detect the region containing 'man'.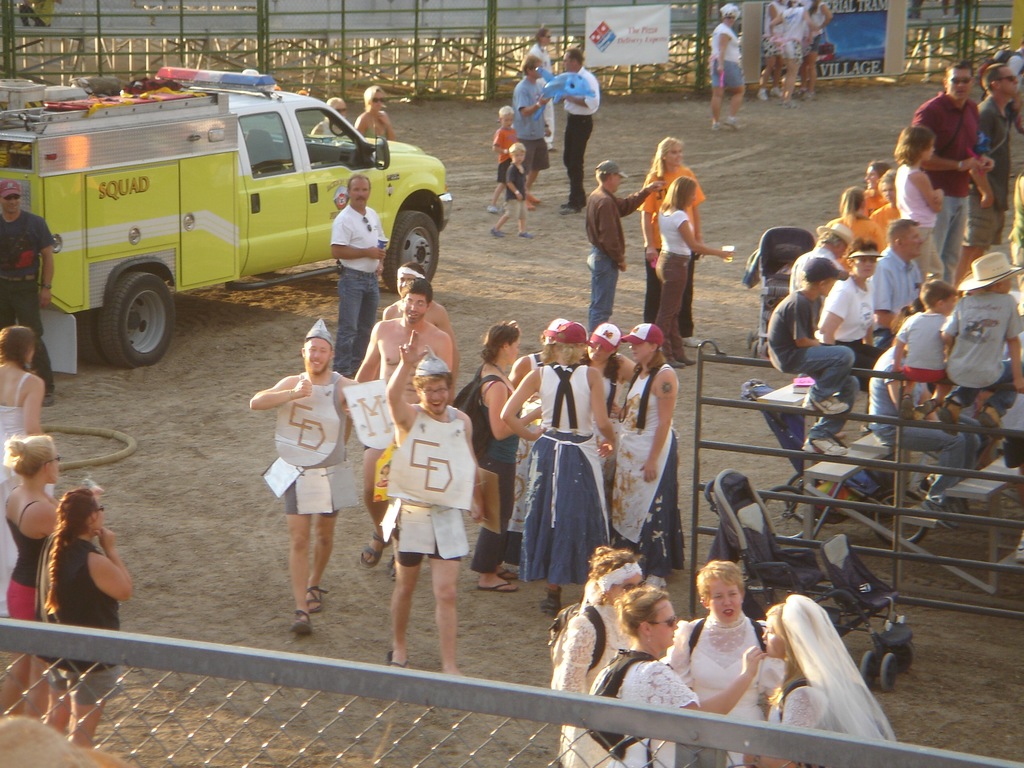
x1=514 y1=54 x2=550 y2=205.
